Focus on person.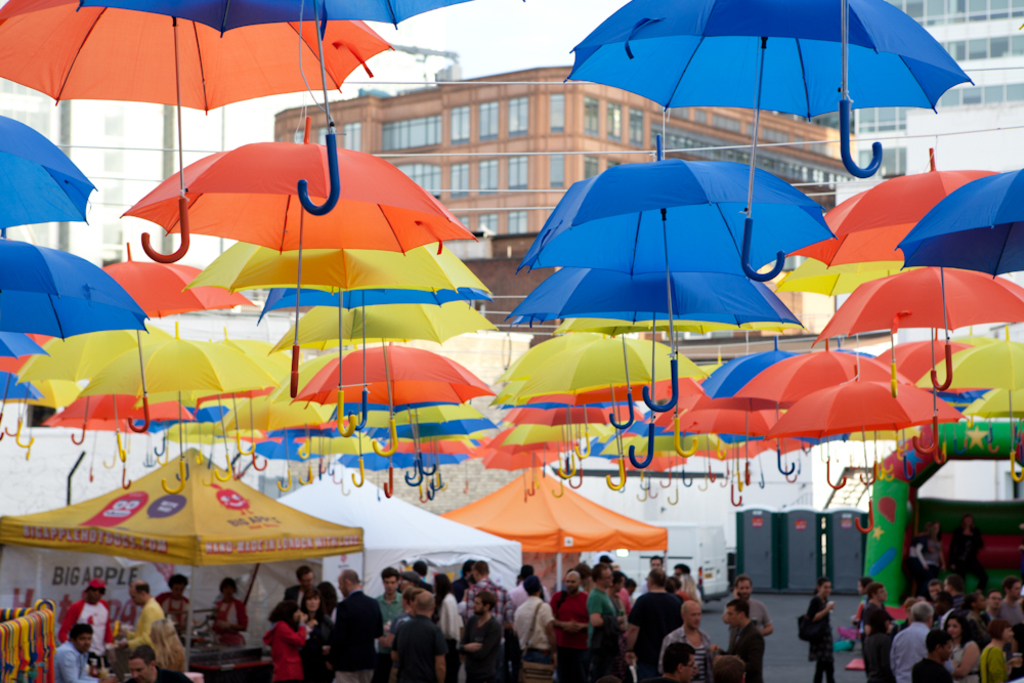
Focused at select_region(729, 580, 772, 629).
